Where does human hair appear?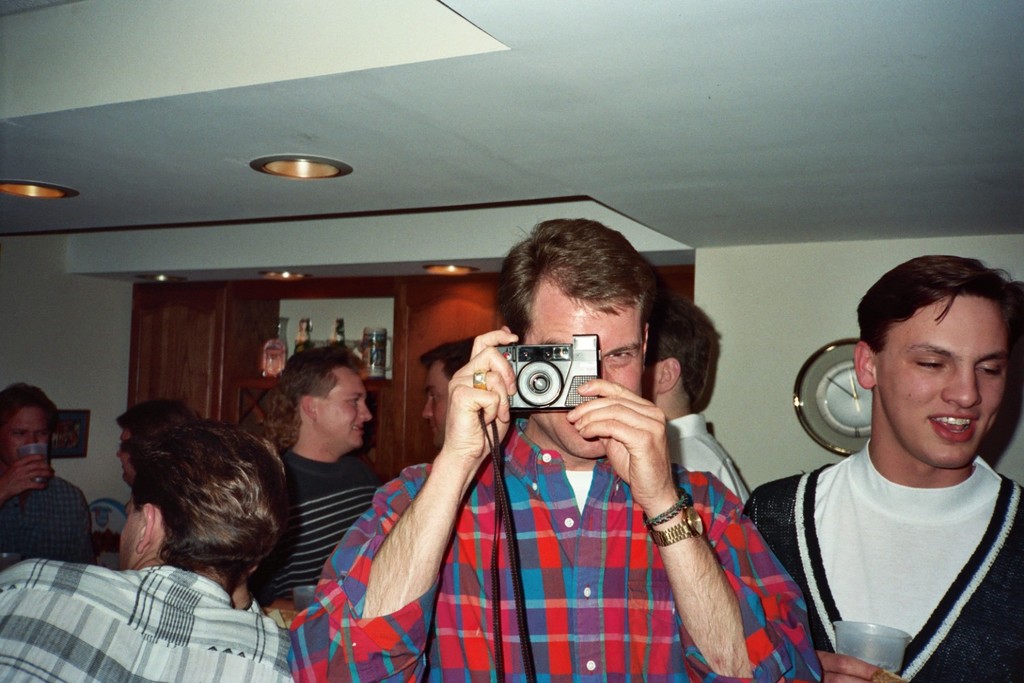
Appears at bbox=(267, 343, 367, 445).
